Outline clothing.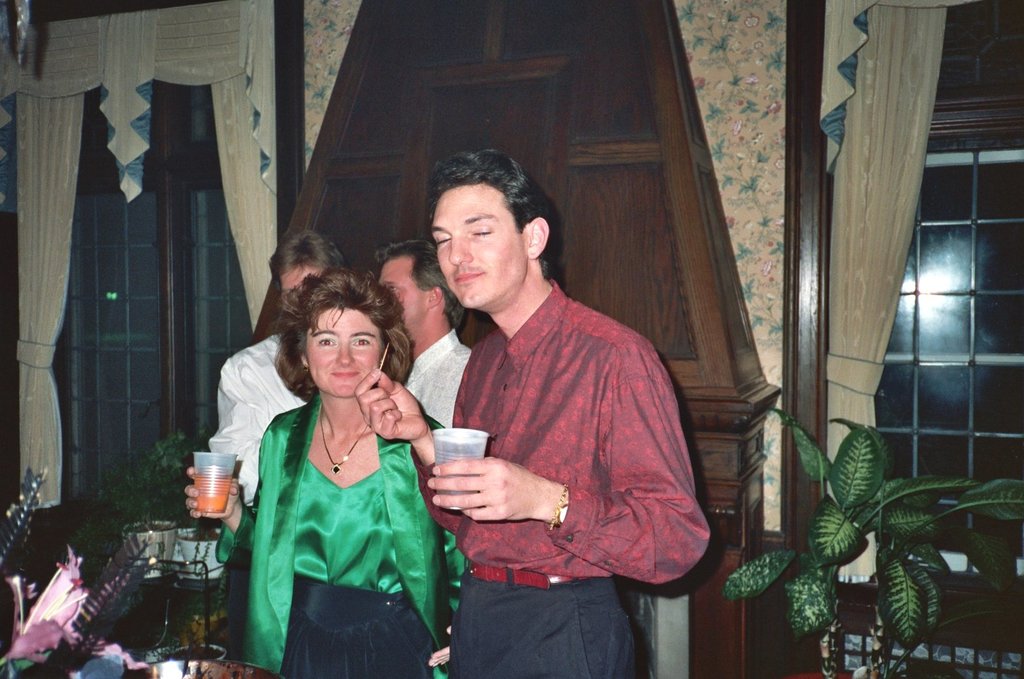
Outline: box=[412, 280, 715, 678].
